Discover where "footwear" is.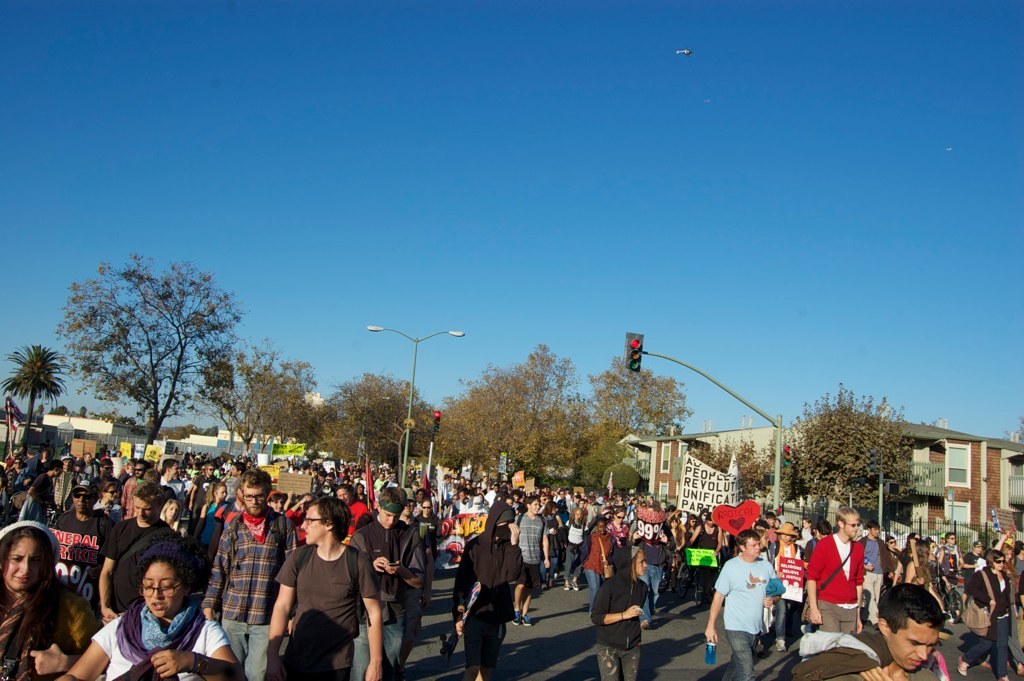
Discovered at locate(573, 583, 579, 591).
